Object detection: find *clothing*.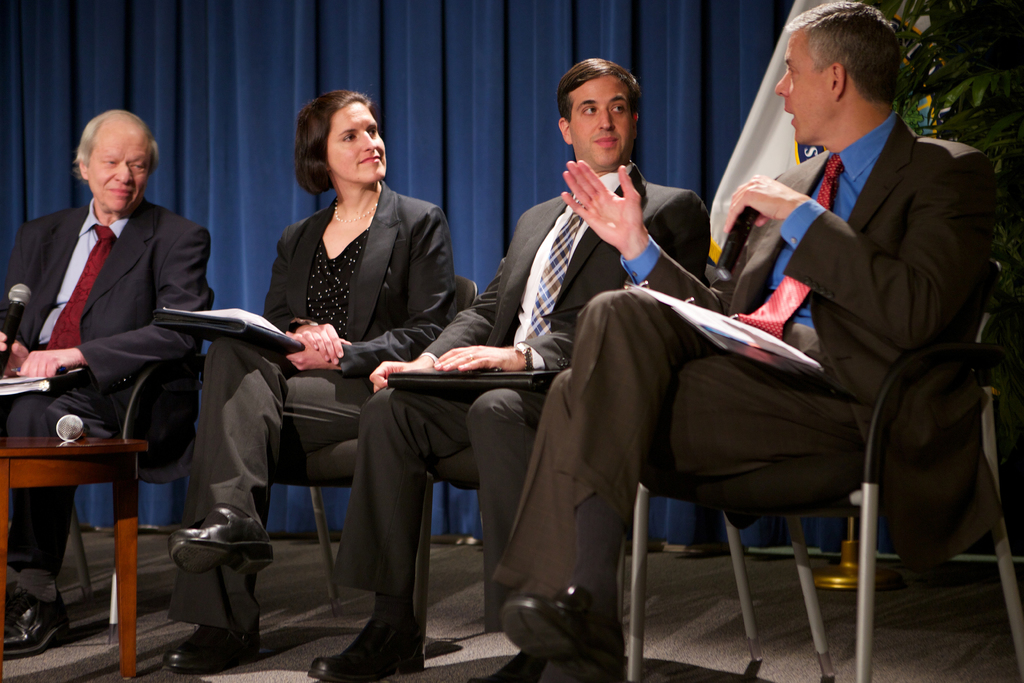
{"left": 342, "top": 167, "right": 705, "bottom": 620}.
